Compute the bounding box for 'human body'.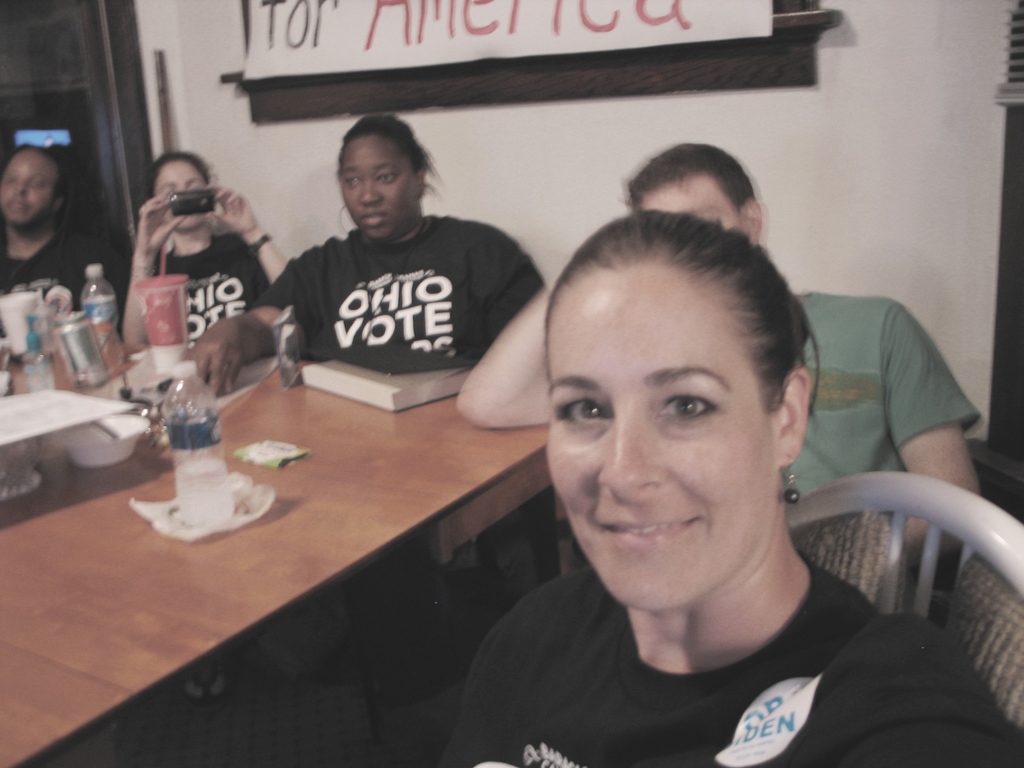
select_region(451, 139, 1010, 599).
